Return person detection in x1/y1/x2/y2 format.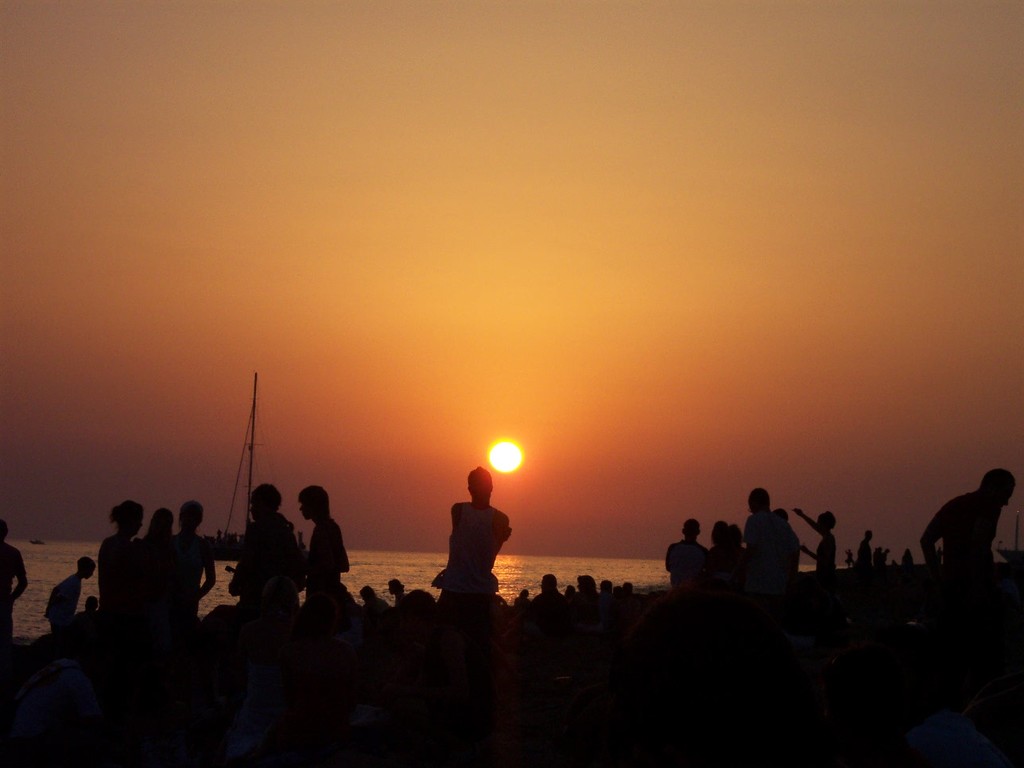
297/483/359/615.
